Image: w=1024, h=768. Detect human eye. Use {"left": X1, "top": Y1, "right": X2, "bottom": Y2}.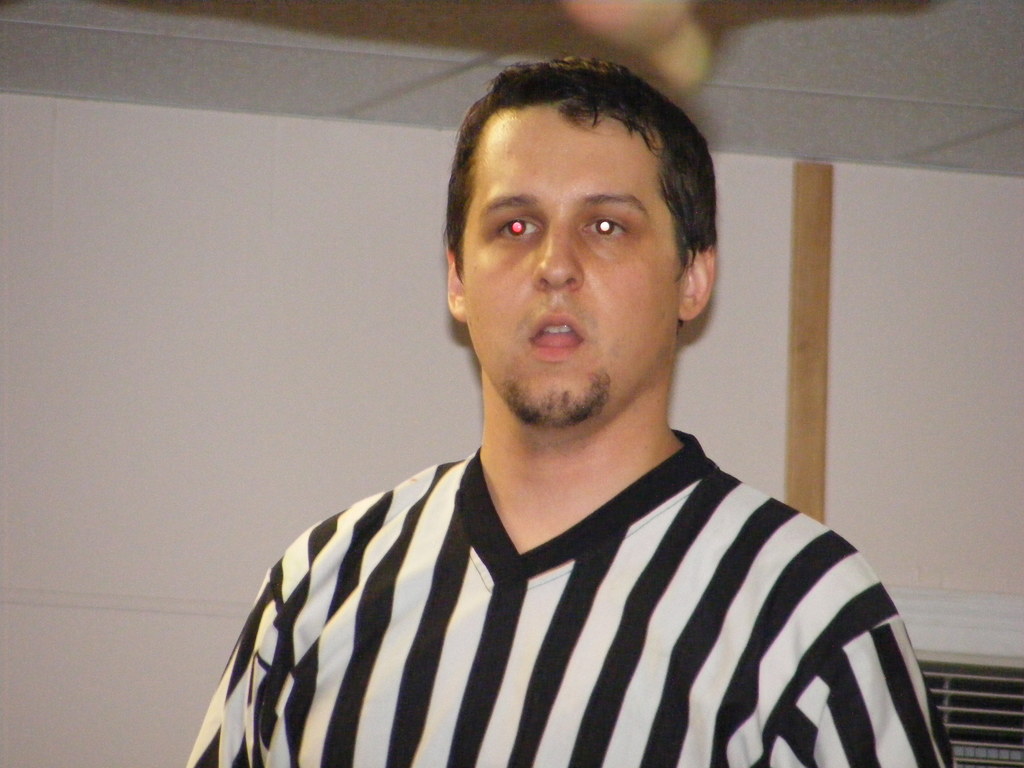
{"left": 578, "top": 213, "right": 628, "bottom": 242}.
